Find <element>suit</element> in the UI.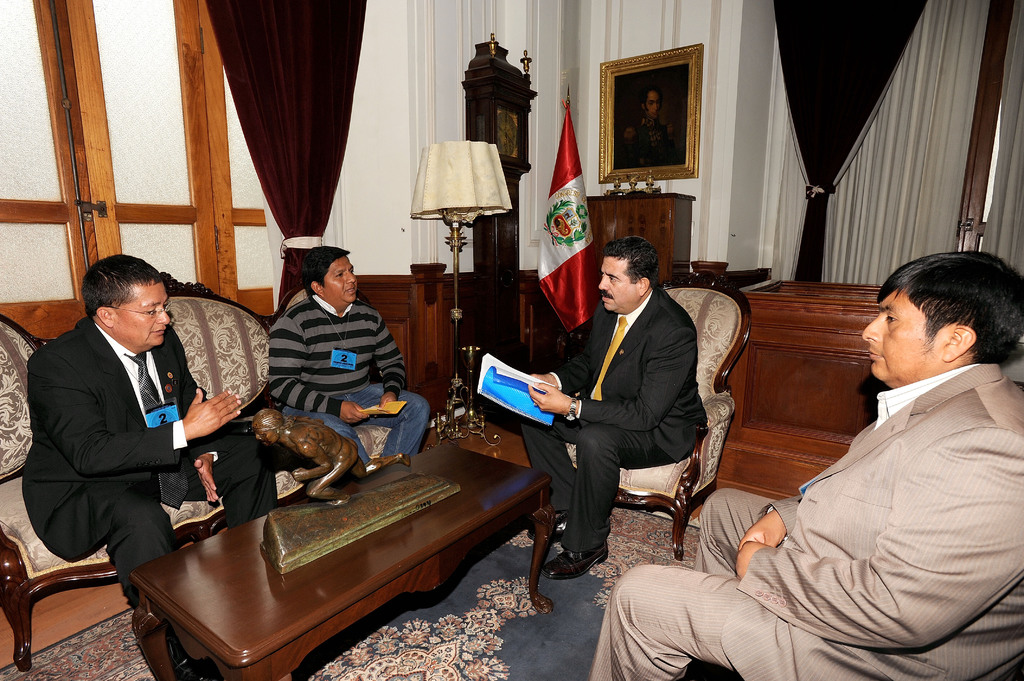
UI element at (x1=516, y1=284, x2=706, y2=553).
